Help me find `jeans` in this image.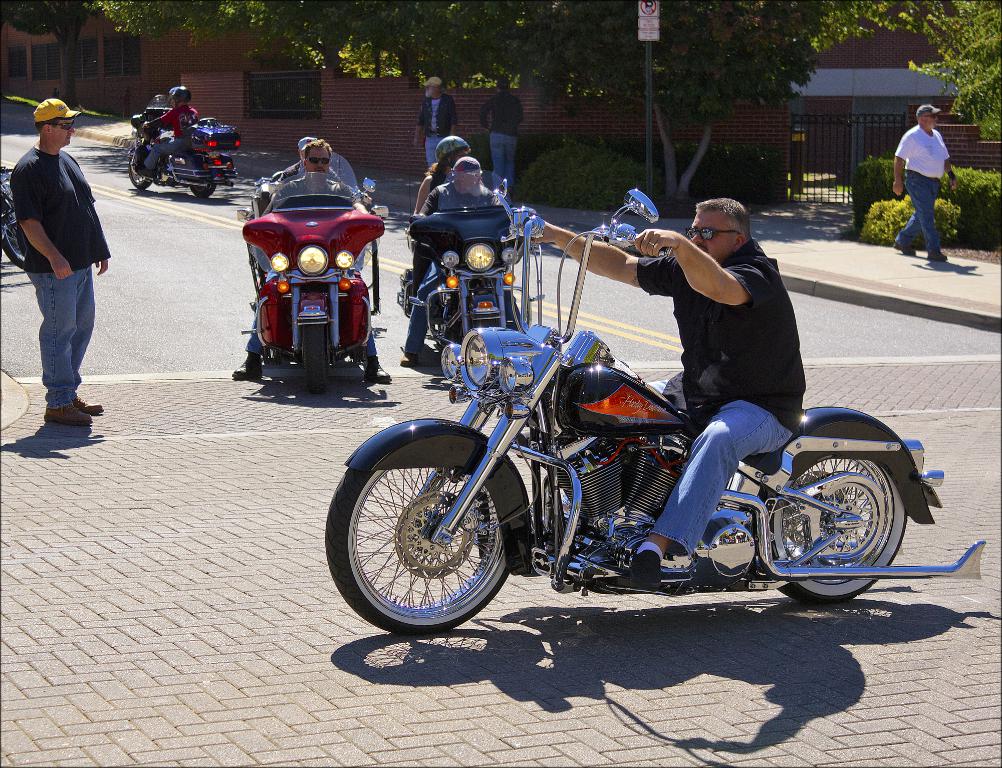
Found it: {"left": 897, "top": 171, "right": 937, "bottom": 247}.
